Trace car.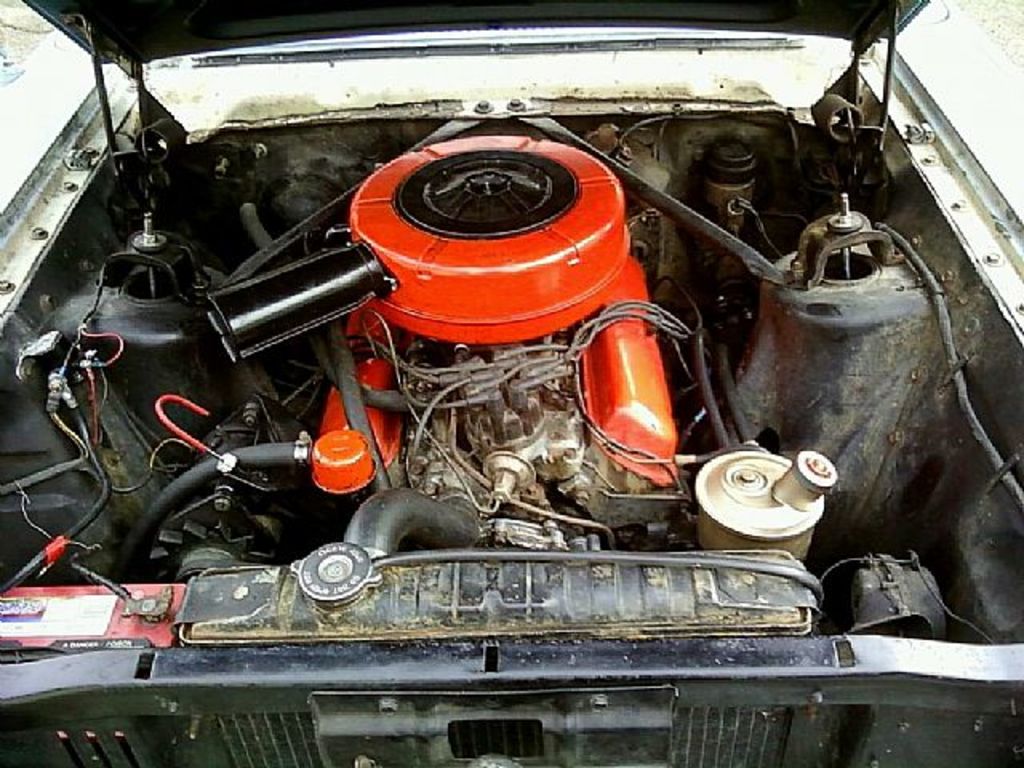
Traced to (0,0,1022,766).
